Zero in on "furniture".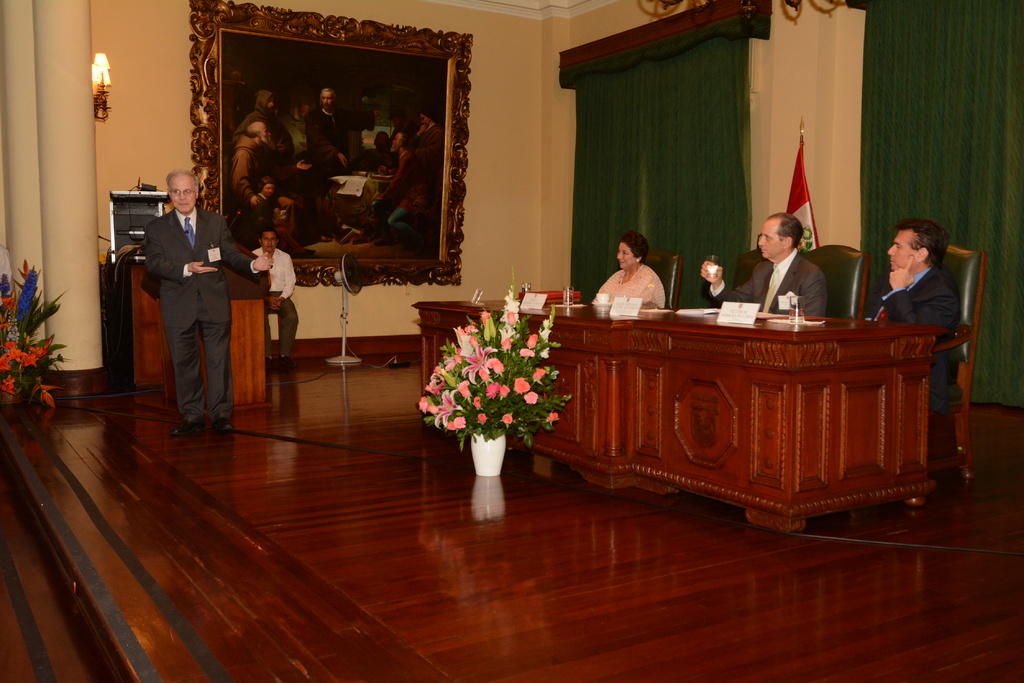
Zeroed in: locate(796, 241, 871, 320).
